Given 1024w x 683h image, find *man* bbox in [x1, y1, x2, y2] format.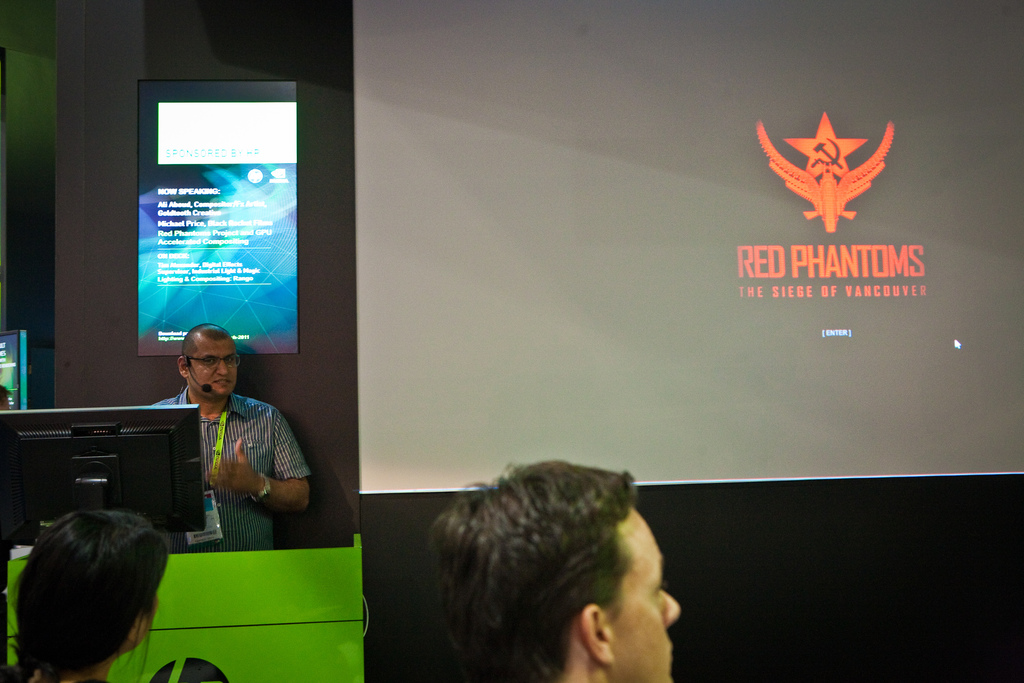
[138, 326, 319, 548].
